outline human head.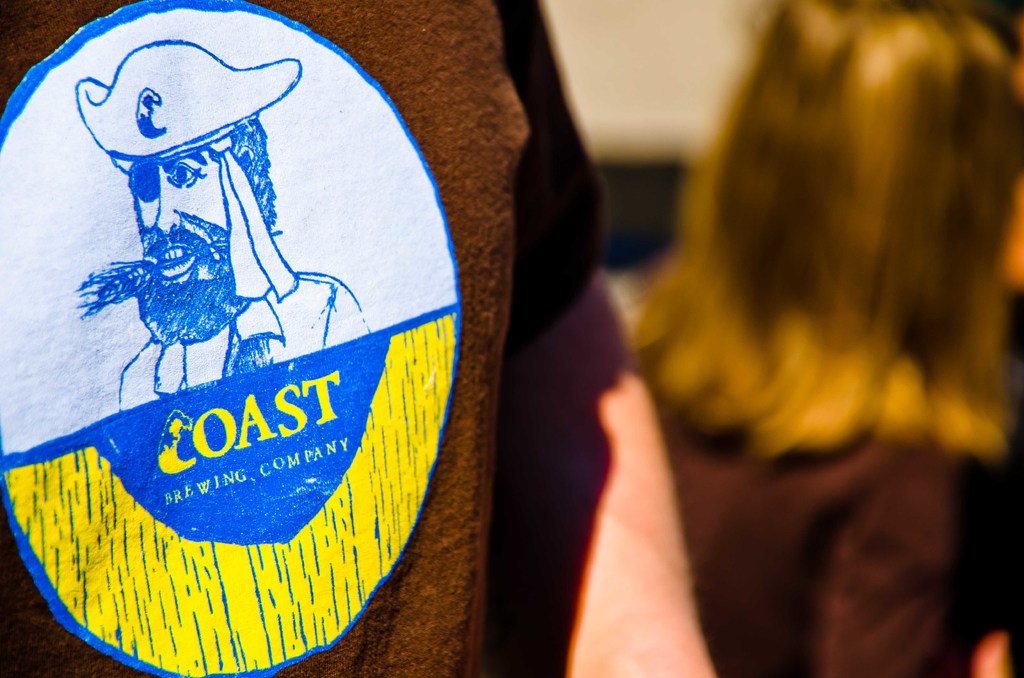
Outline: bbox=[651, 24, 1020, 514].
